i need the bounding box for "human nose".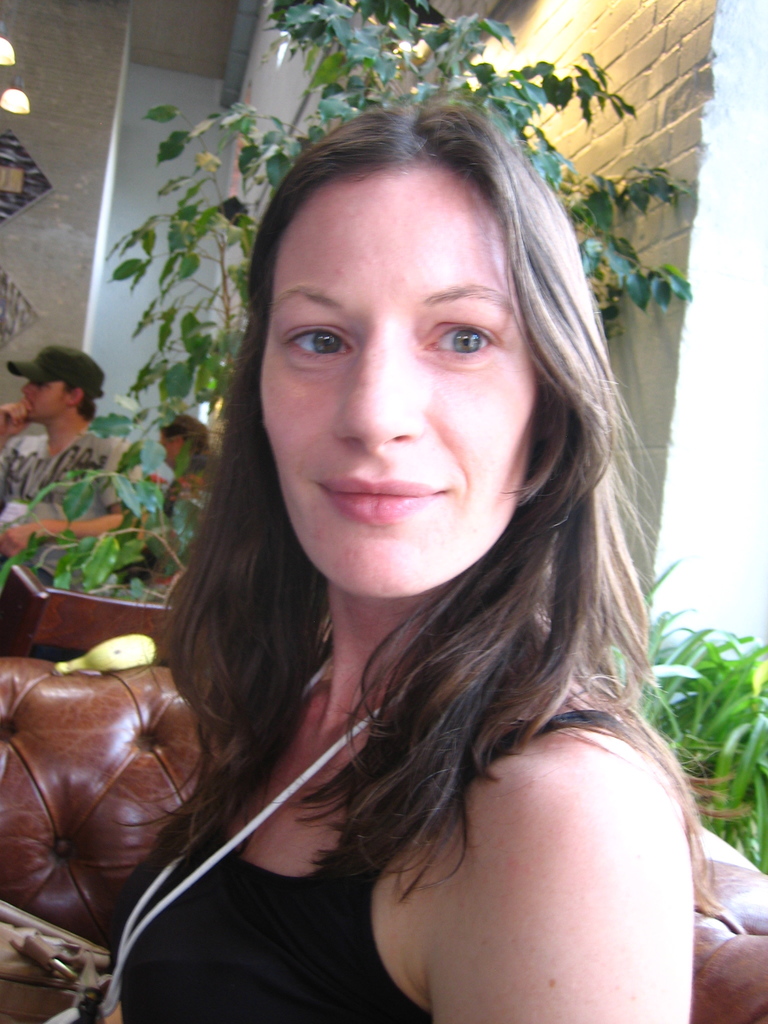
Here it is: <region>342, 344, 431, 449</region>.
